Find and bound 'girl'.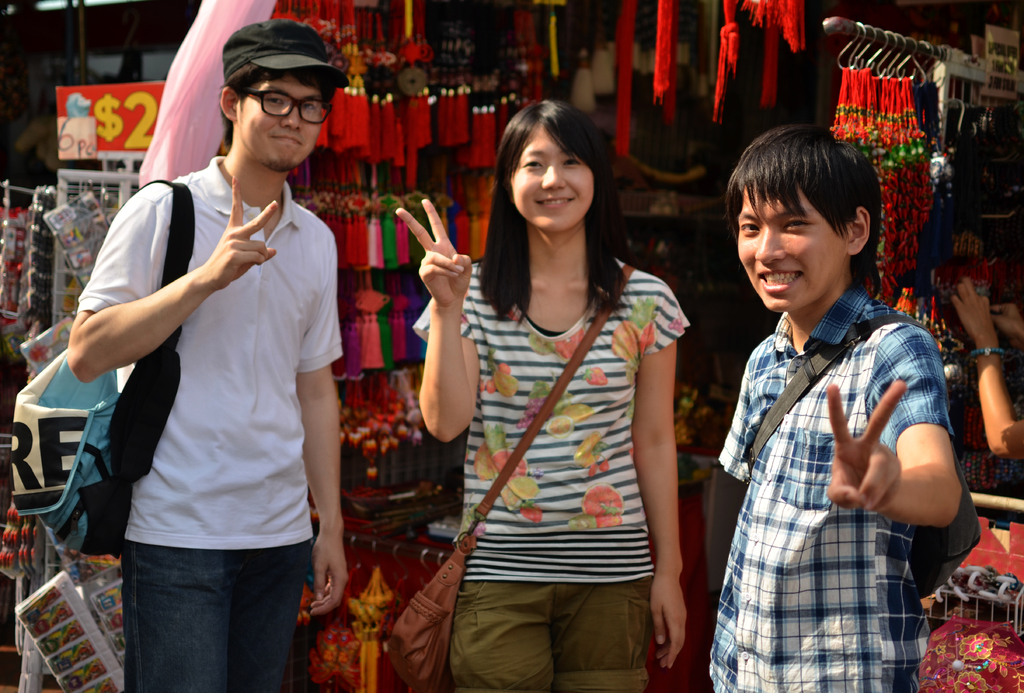
Bound: [388,97,690,692].
